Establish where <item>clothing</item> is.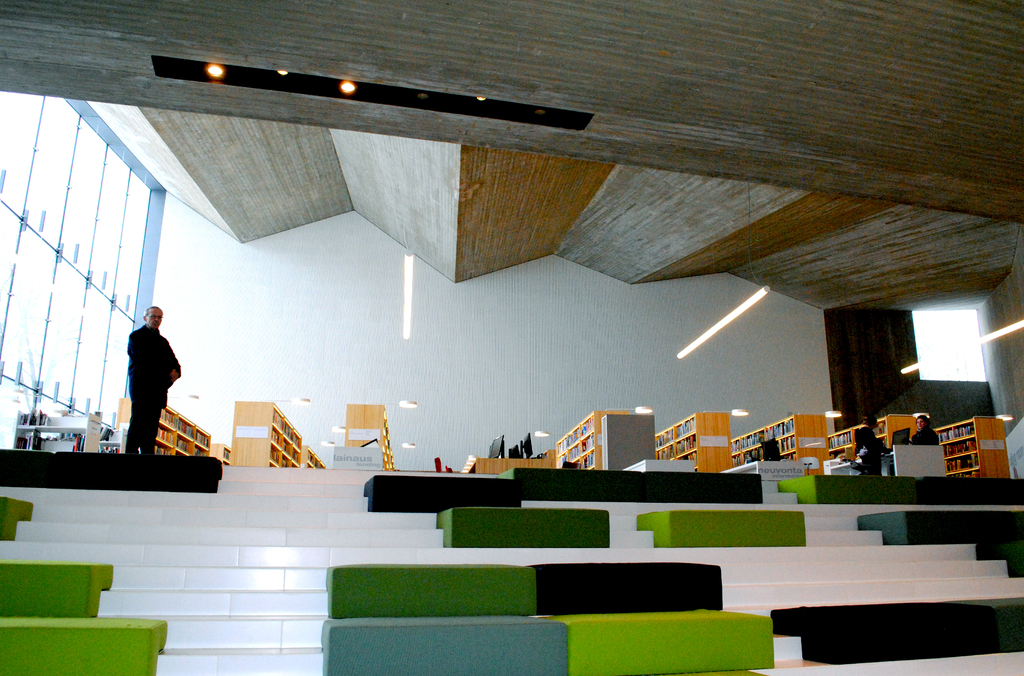
Established at pyautogui.locateOnScreen(125, 321, 180, 451).
